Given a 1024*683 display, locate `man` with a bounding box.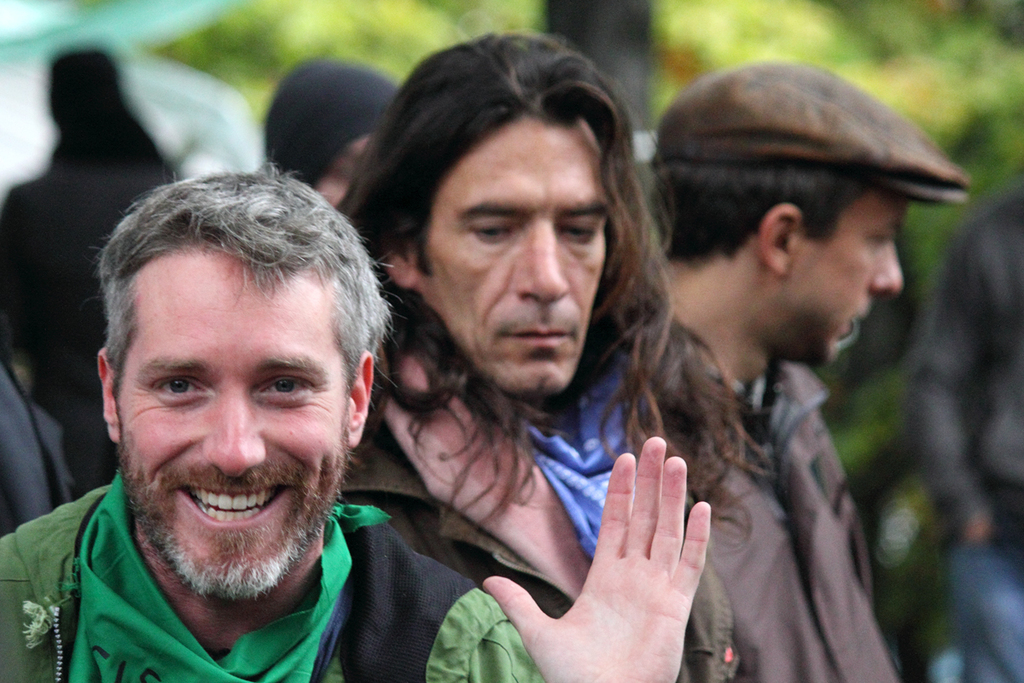
Located: <region>263, 55, 404, 207</region>.
